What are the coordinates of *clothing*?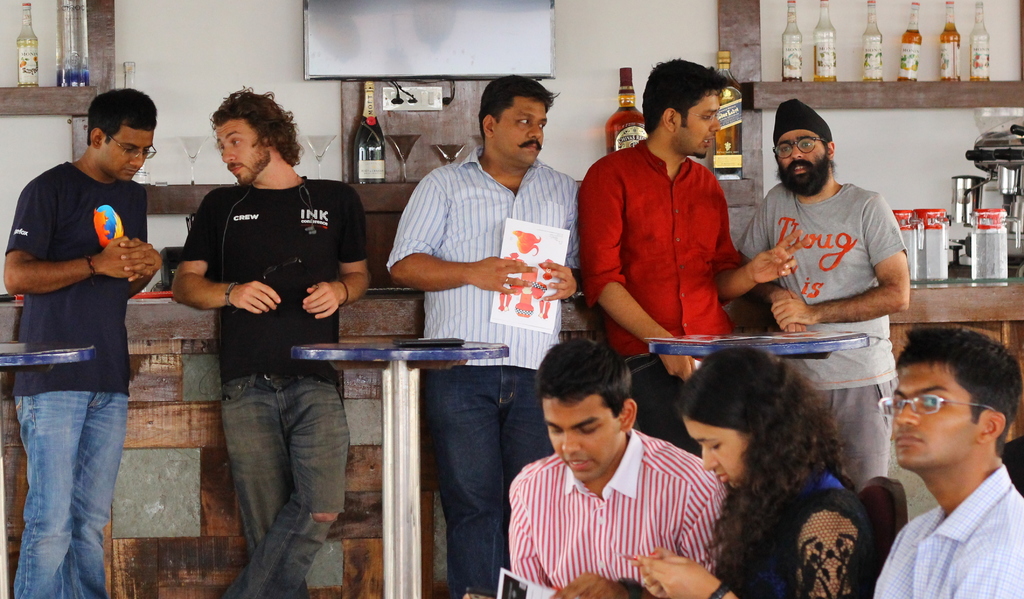
[735, 180, 909, 486].
